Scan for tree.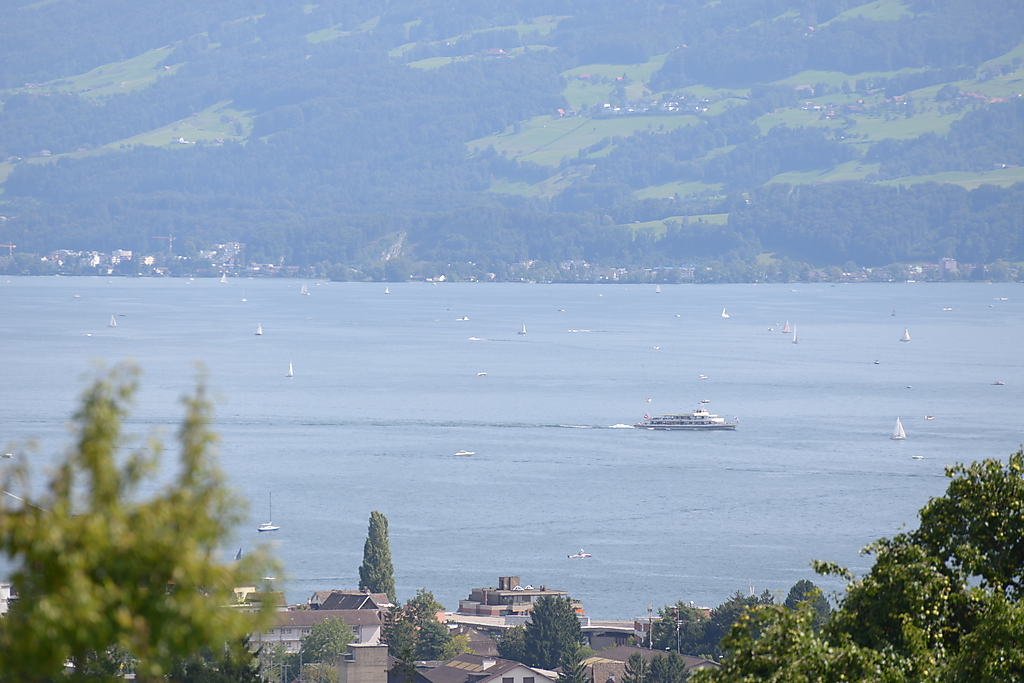
Scan result: bbox=[299, 619, 365, 682].
